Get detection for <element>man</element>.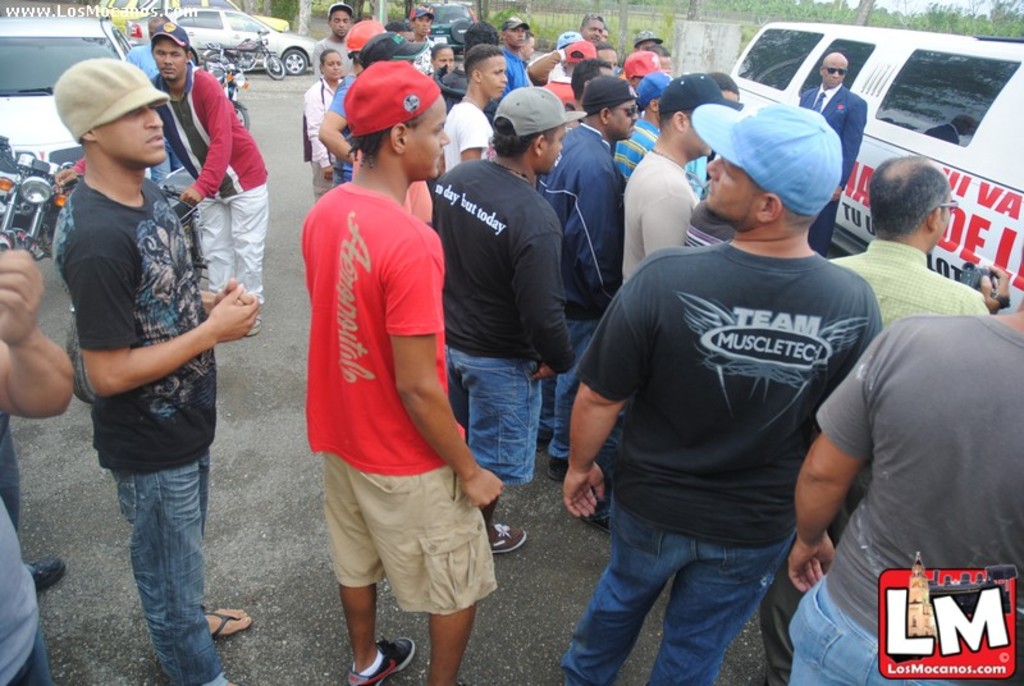
Detection: [347, 29, 434, 219].
